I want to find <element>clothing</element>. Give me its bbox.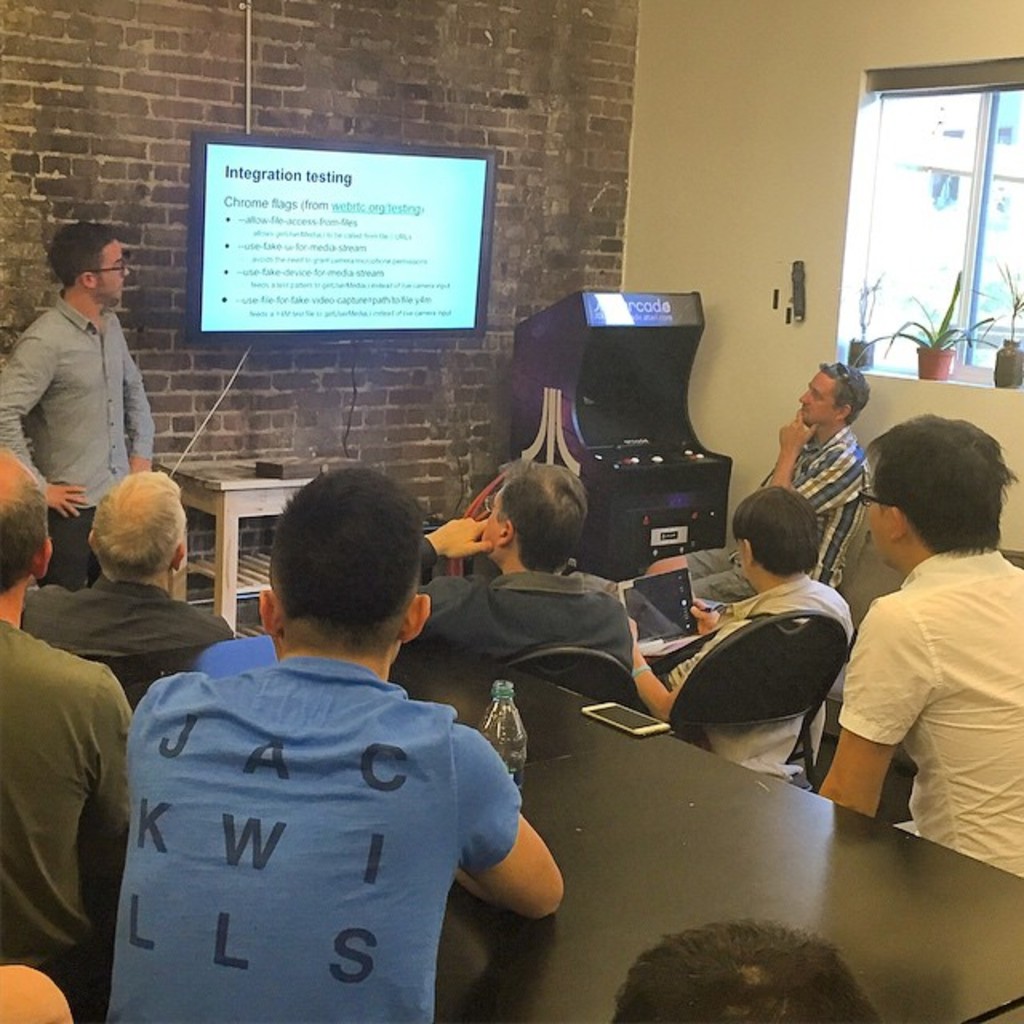
l=0, t=294, r=157, b=590.
